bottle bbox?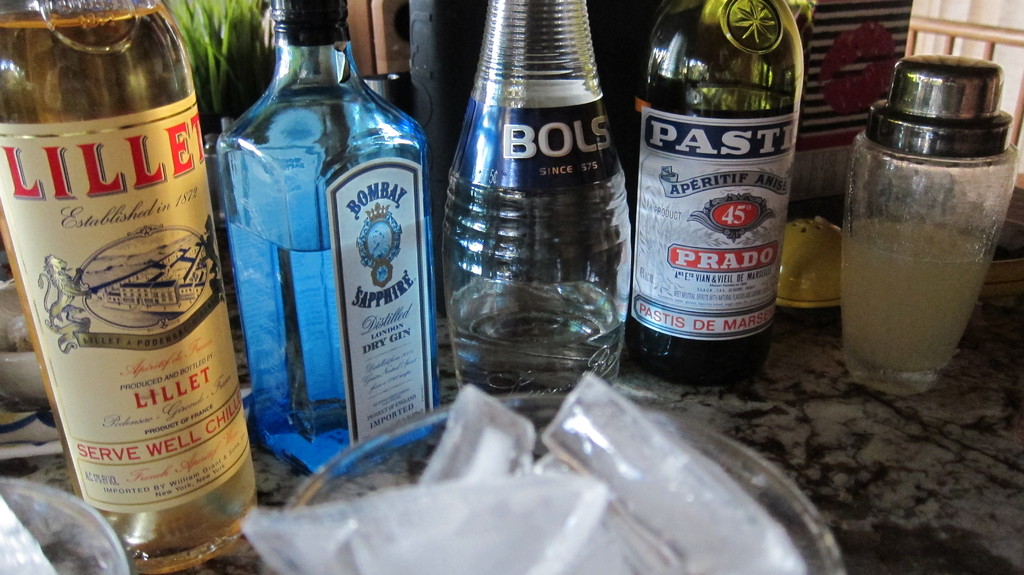
BBox(0, 0, 259, 574)
